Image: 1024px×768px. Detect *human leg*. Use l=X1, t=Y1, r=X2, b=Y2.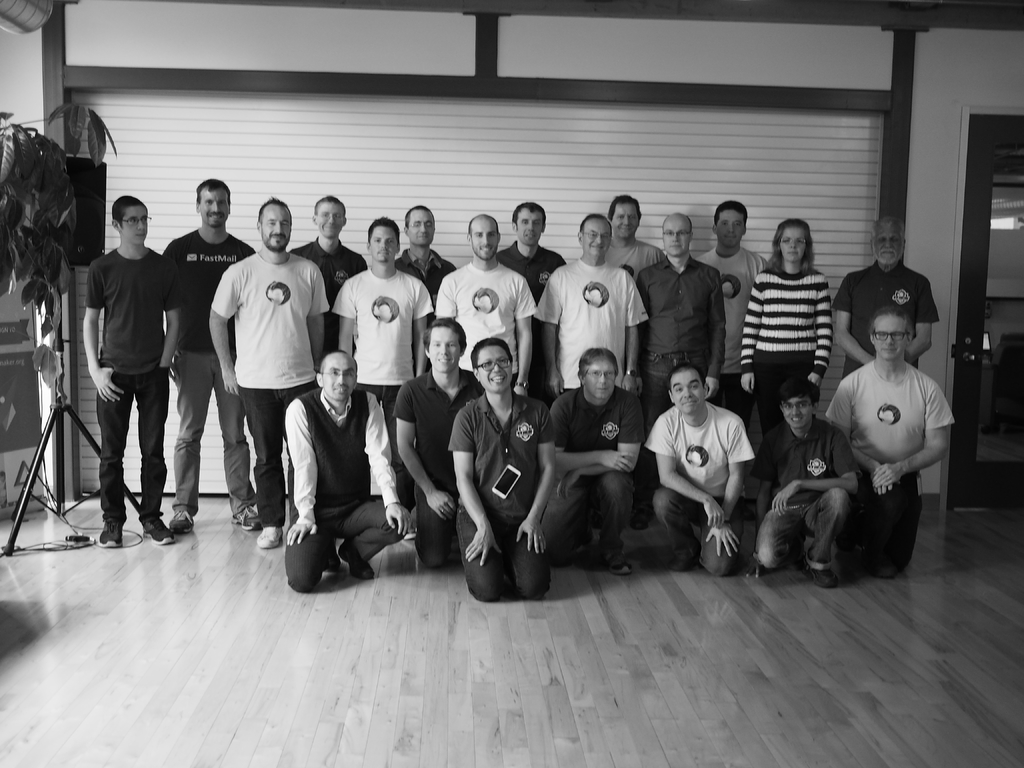
l=95, t=374, r=136, b=545.
